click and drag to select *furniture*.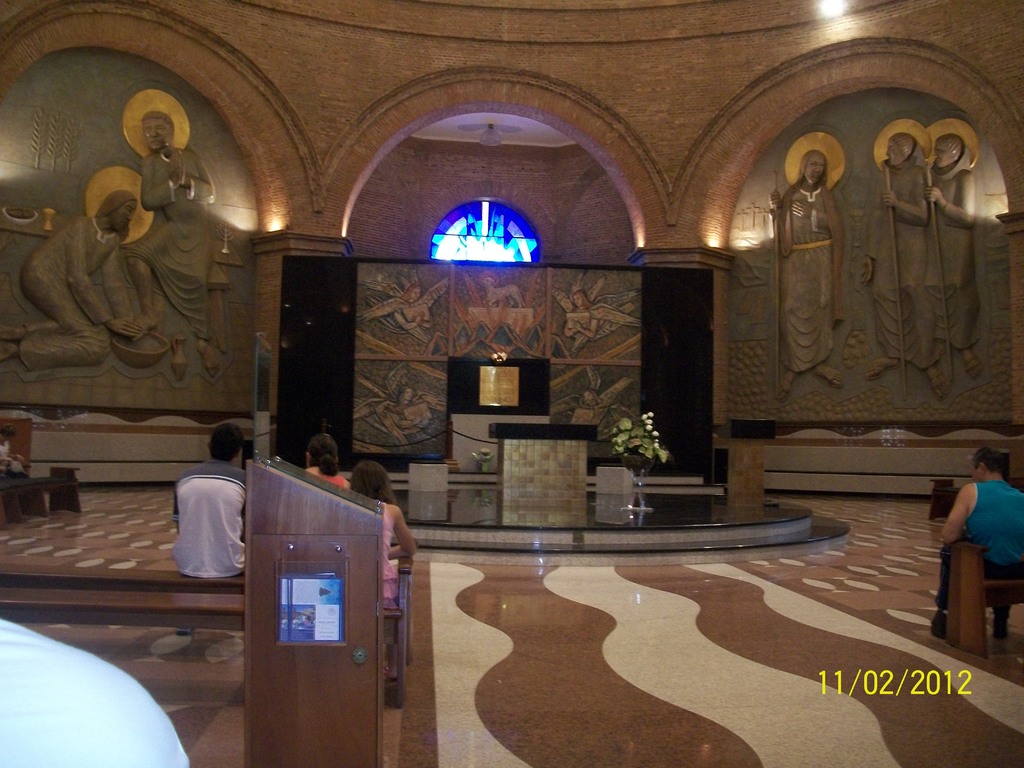
Selection: select_region(0, 465, 84, 526).
